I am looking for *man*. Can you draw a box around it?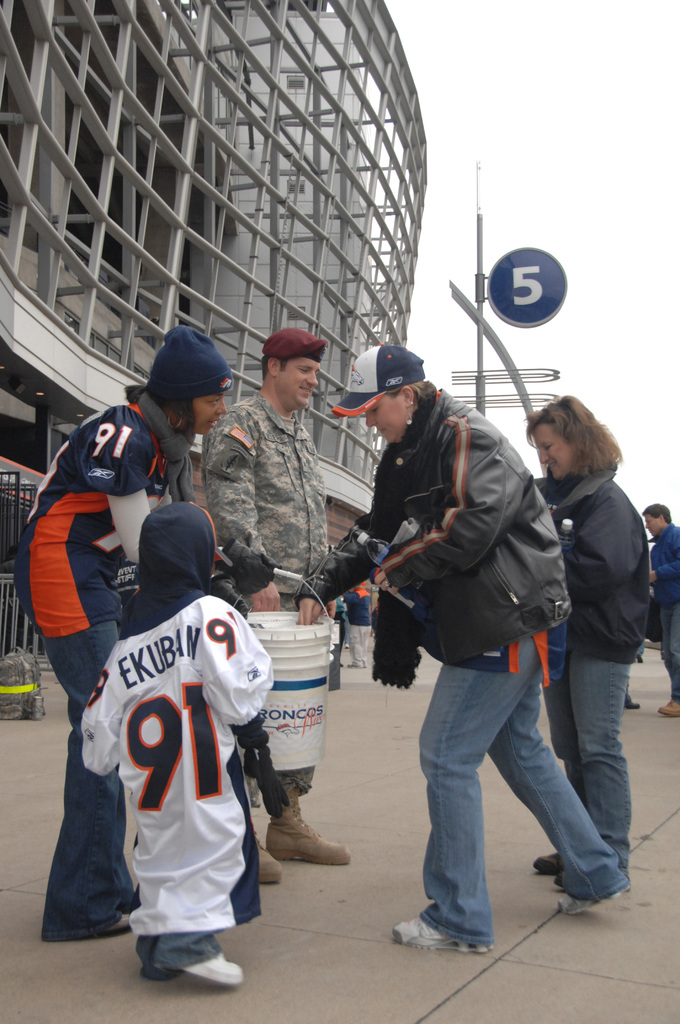
Sure, the bounding box is x1=294 y1=337 x2=630 y2=952.
